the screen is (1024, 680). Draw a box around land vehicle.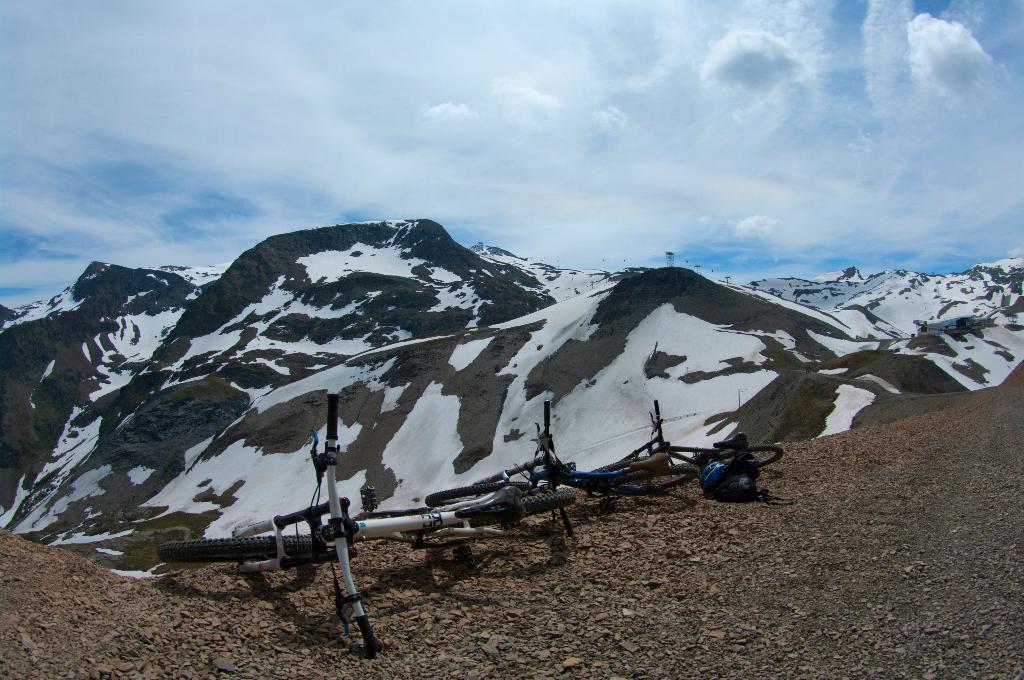
(423, 403, 703, 533).
